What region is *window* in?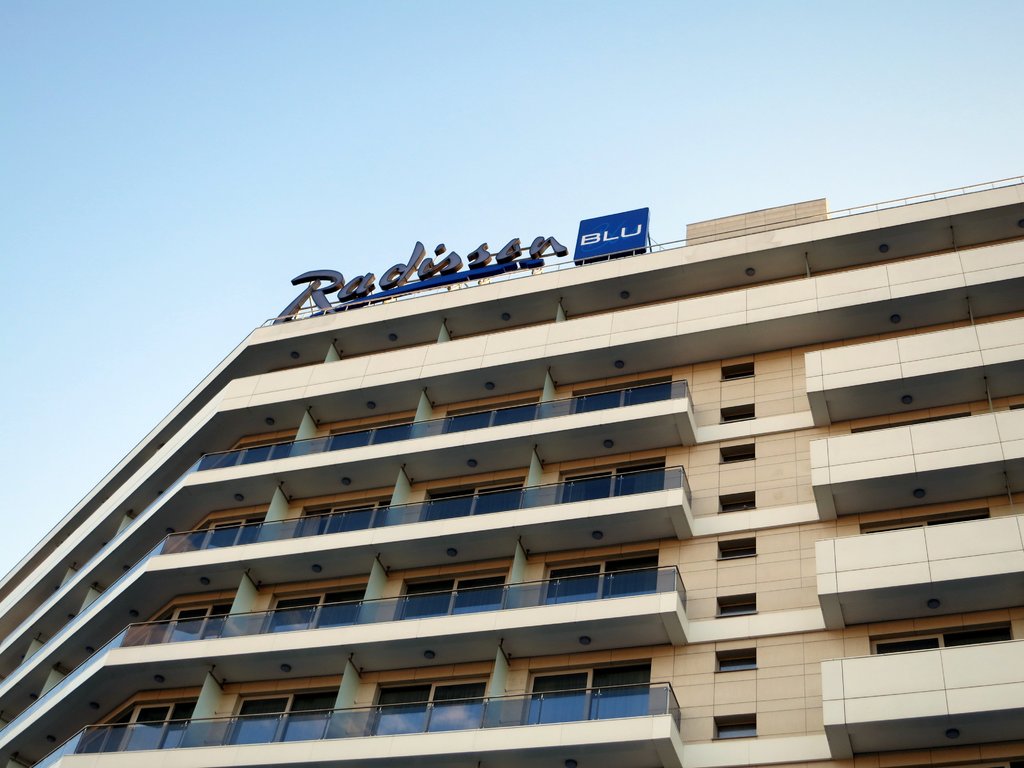
173:516:260:554.
